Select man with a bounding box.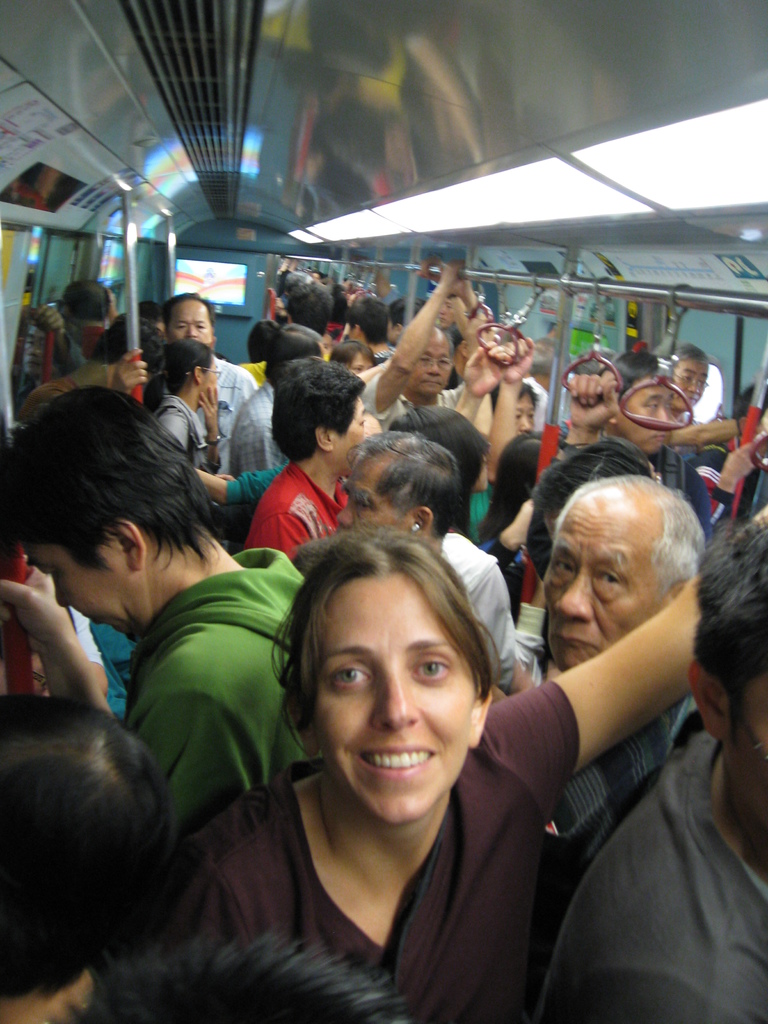
[673,343,701,431].
